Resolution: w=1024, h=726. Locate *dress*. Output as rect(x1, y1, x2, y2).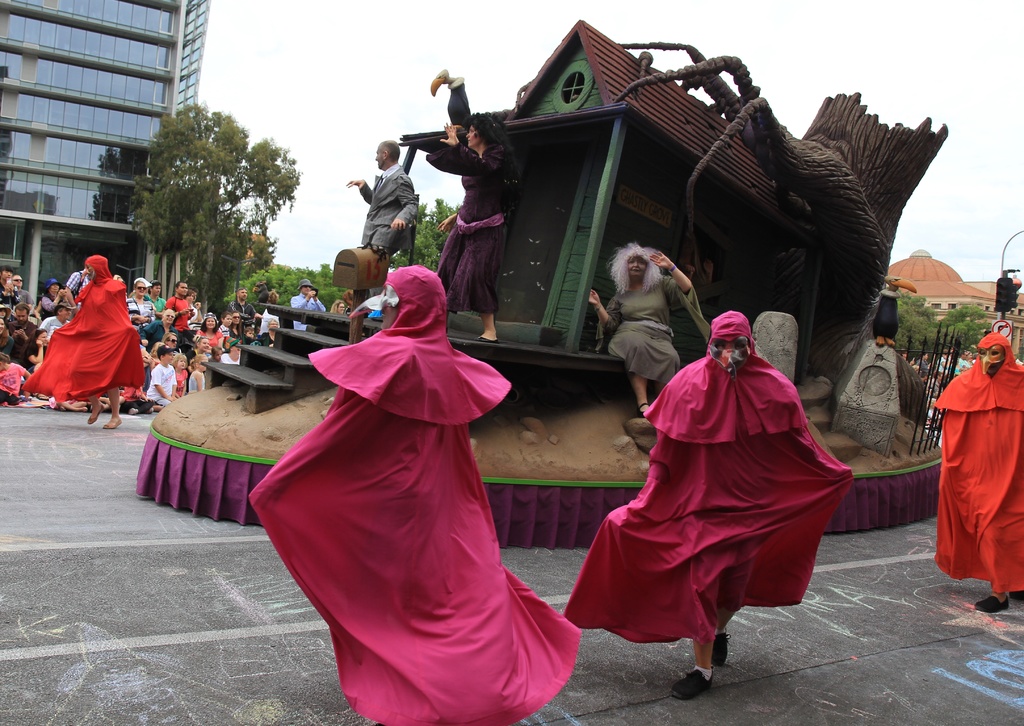
rect(592, 278, 719, 387).
